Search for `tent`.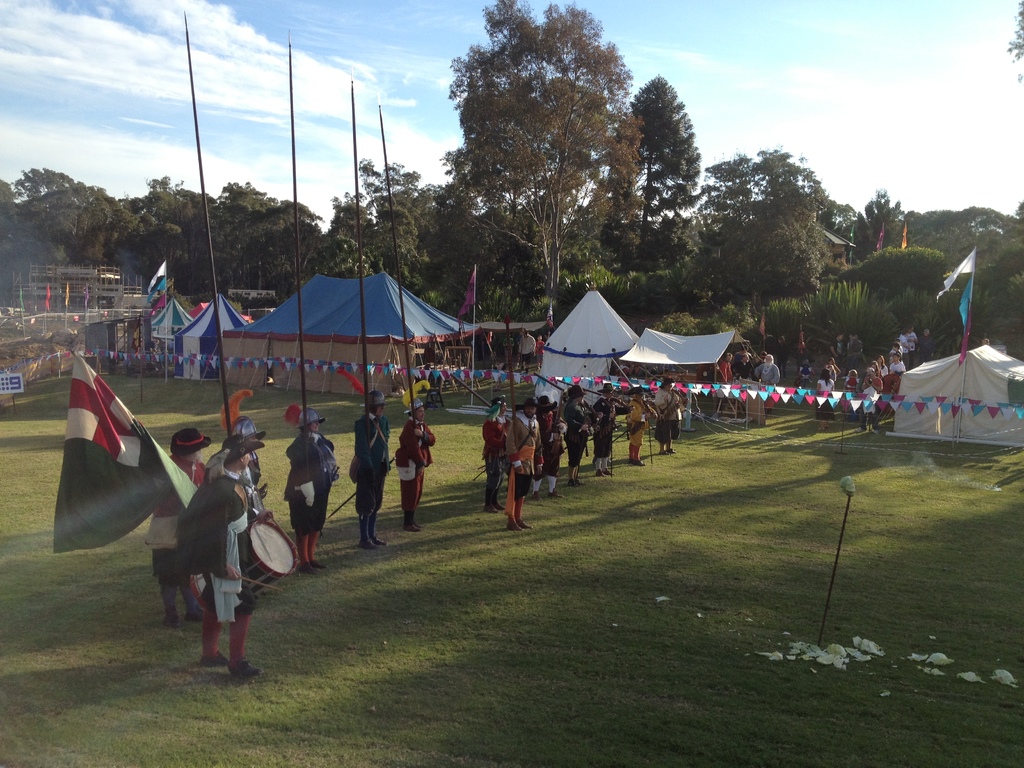
Found at 880:336:1023:446.
